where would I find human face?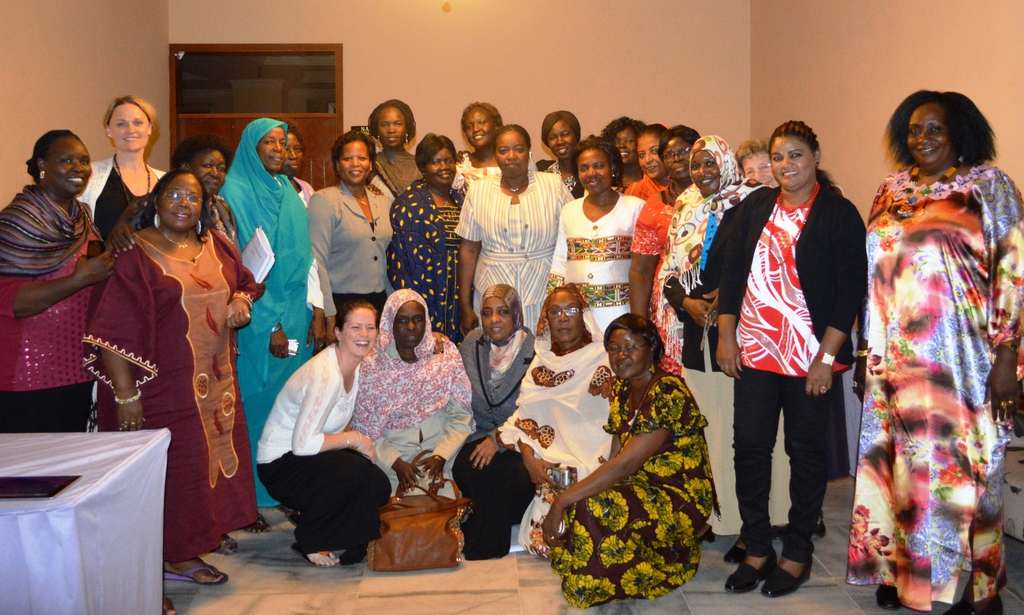
At (257,128,286,172).
